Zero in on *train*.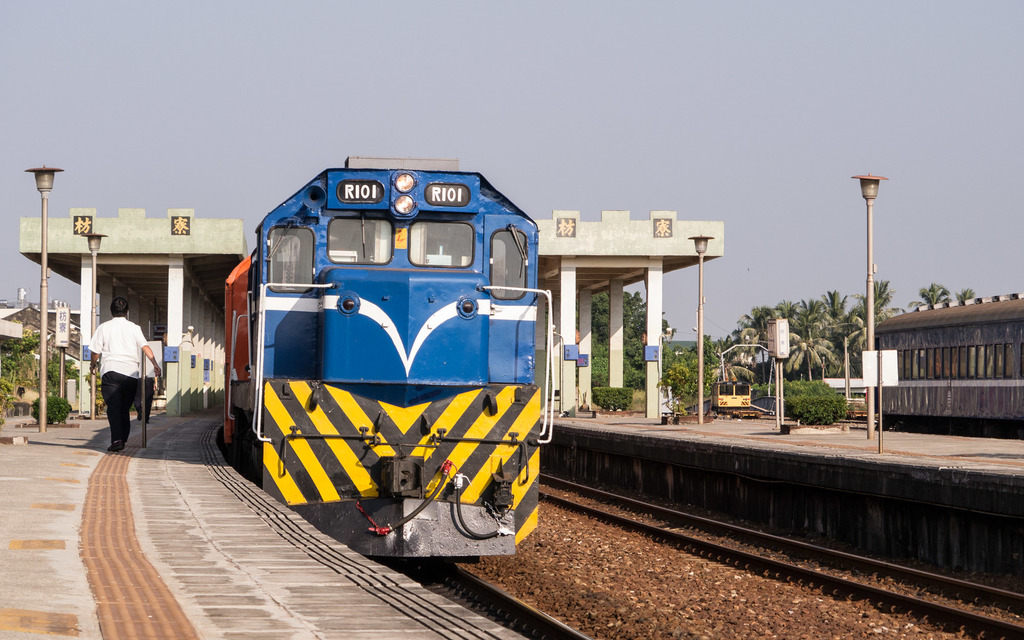
Zeroed in: Rect(872, 297, 1023, 423).
